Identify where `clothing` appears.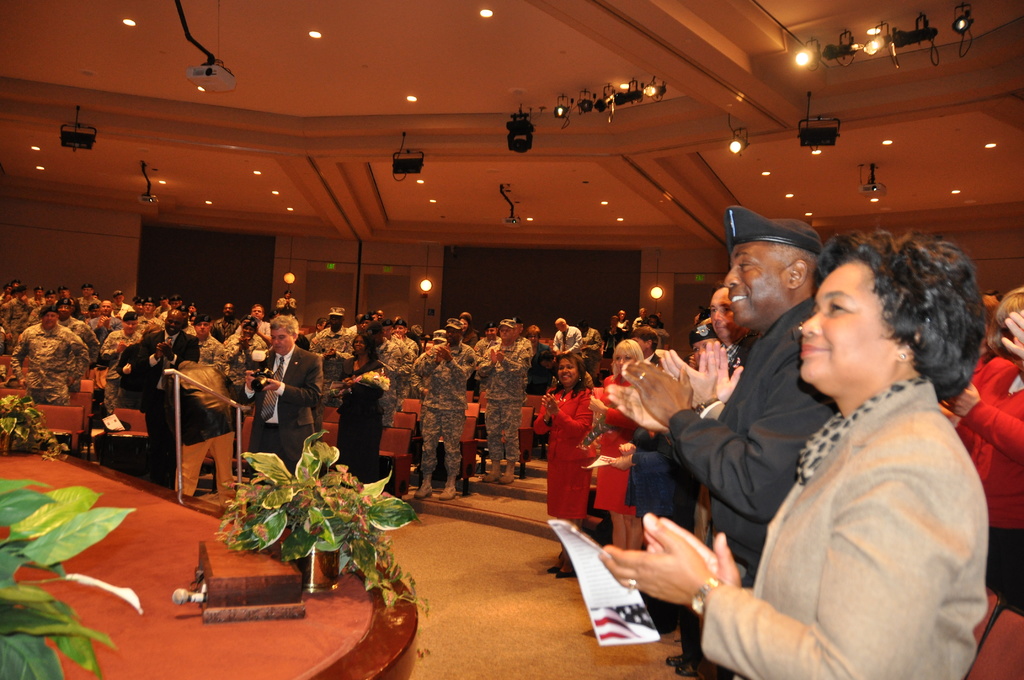
Appears at left=957, top=360, right=1023, bottom=614.
